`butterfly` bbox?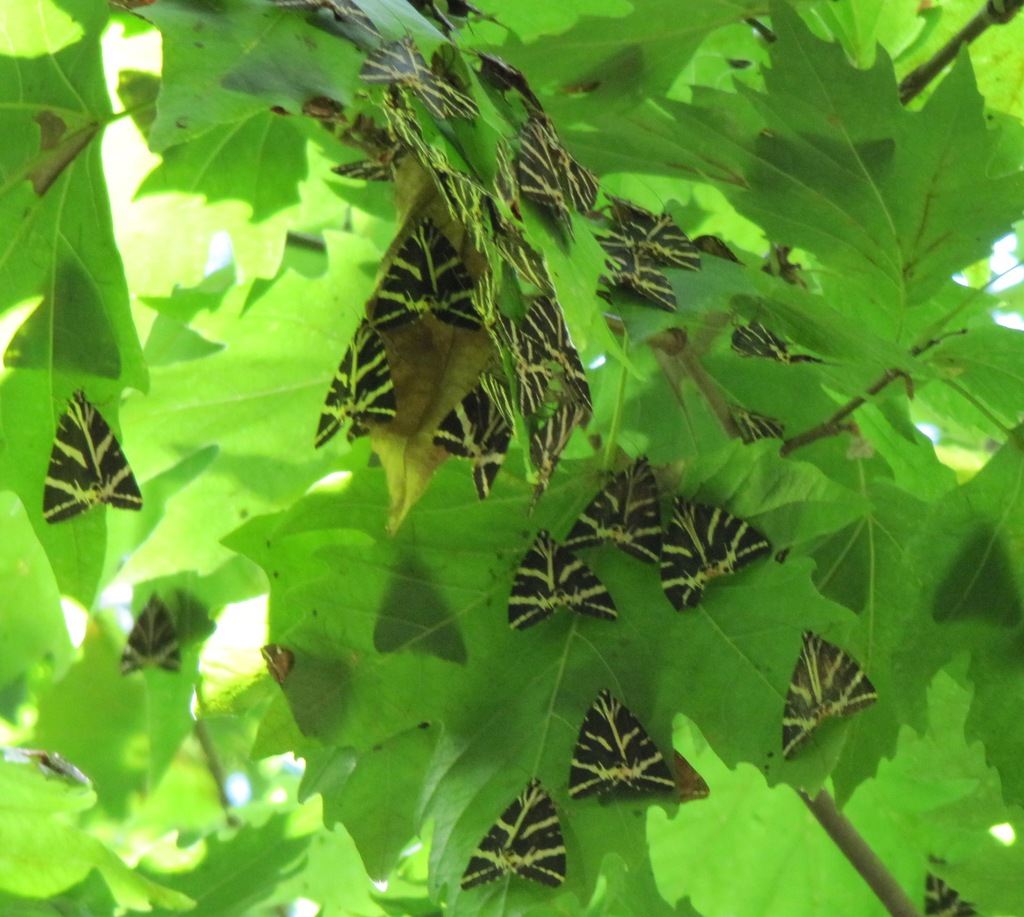
(602,192,706,323)
